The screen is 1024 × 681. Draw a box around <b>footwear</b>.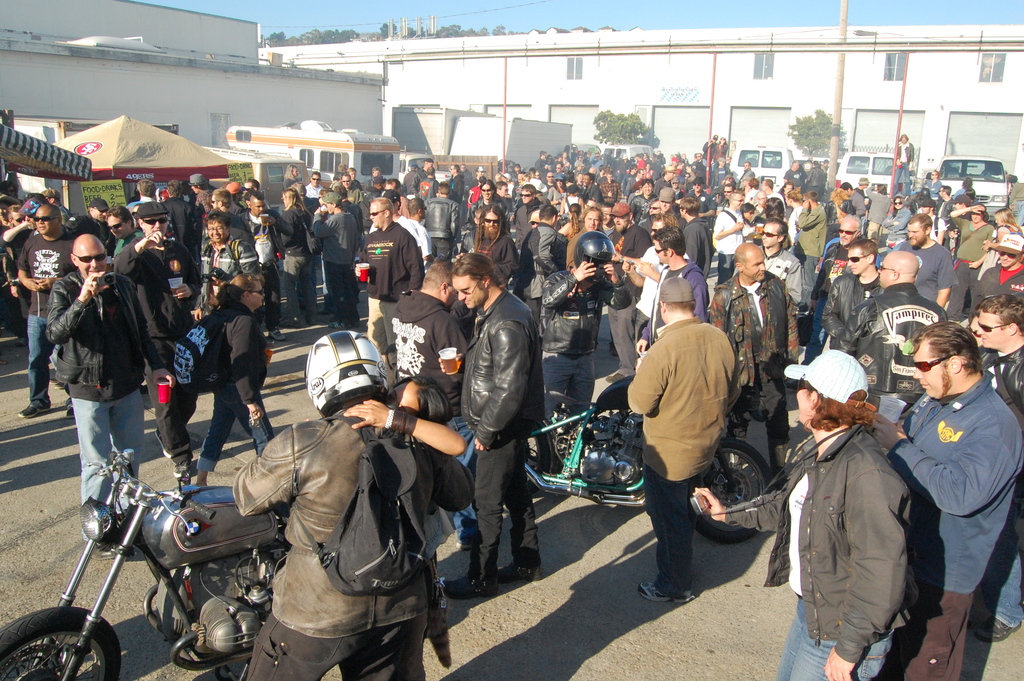
locate(604, 369, 623, 385).
